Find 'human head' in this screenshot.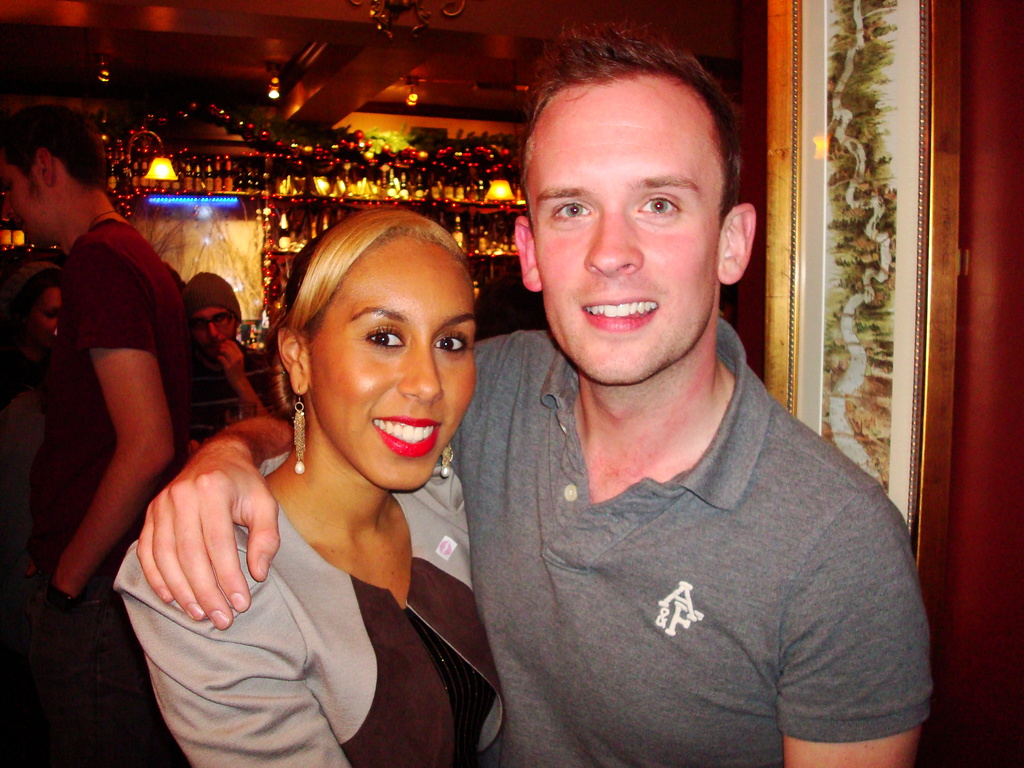
The bounding box for 'human head' is x1=0, y1=105, x2=115, y2=250.
